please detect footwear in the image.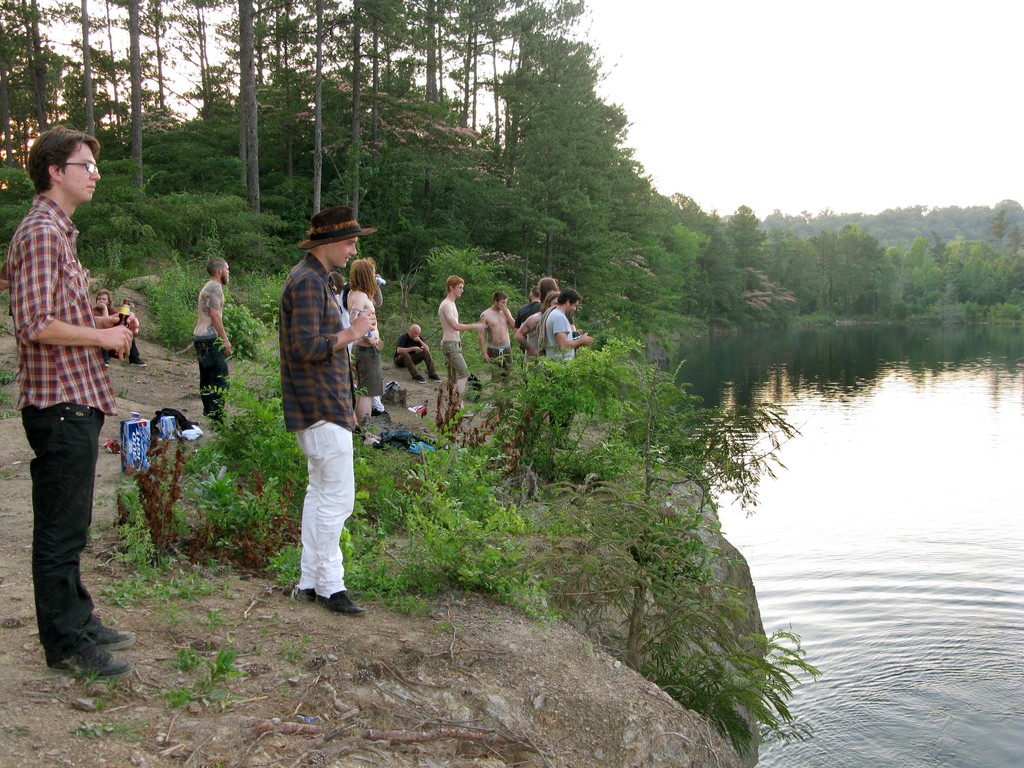
120/356/147/363.
